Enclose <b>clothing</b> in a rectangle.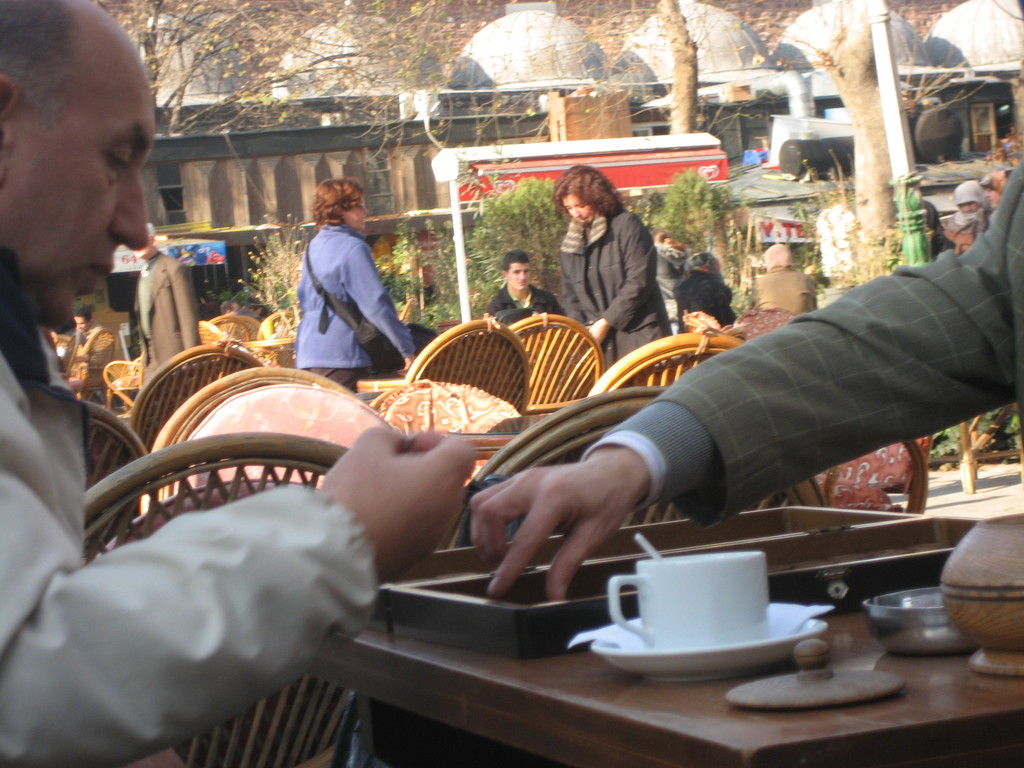
496 276 559 323.
